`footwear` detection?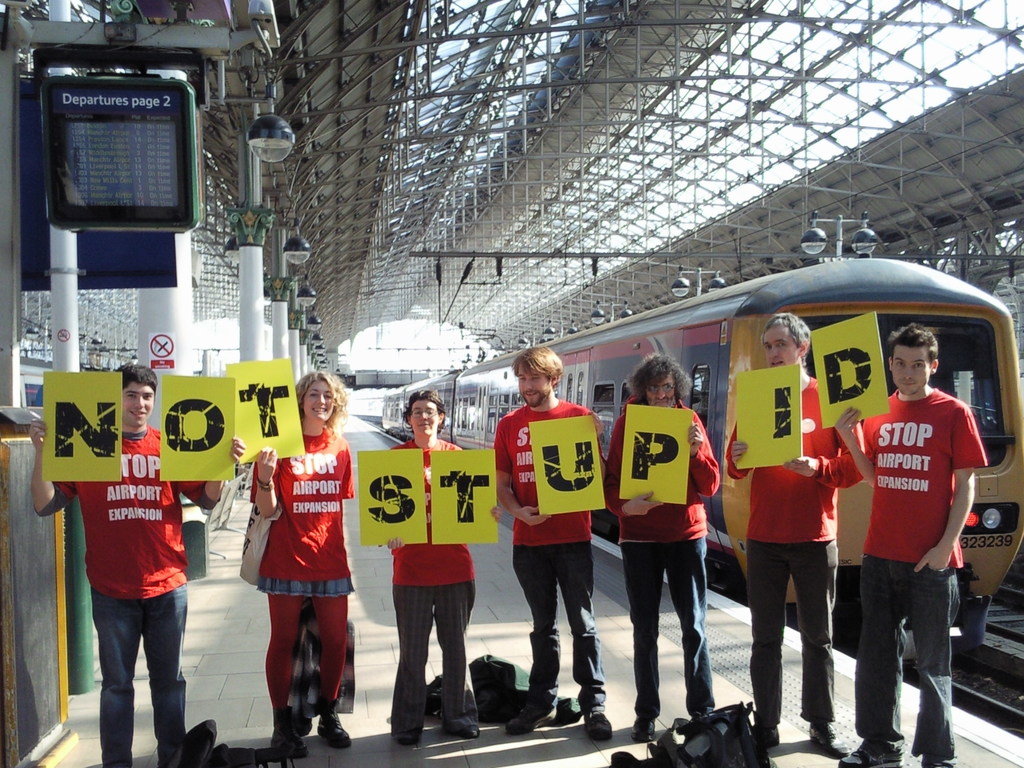
[x1=625, y1=717, x2=657, y2=744]
